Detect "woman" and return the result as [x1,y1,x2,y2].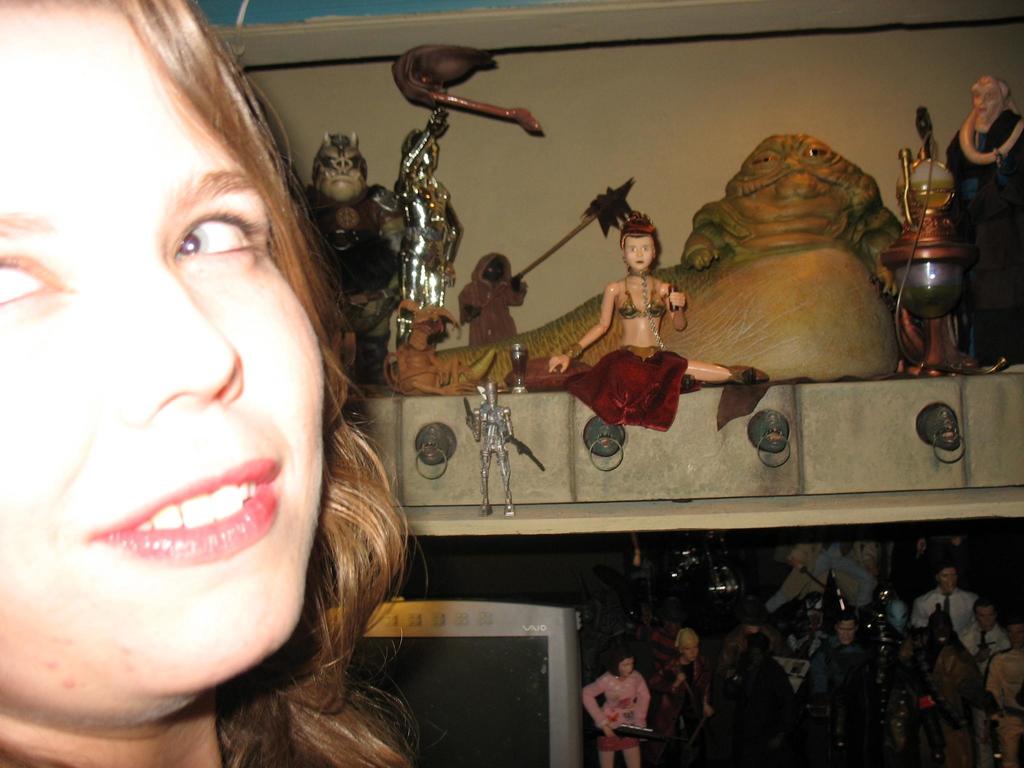
[1,1,442,767].
